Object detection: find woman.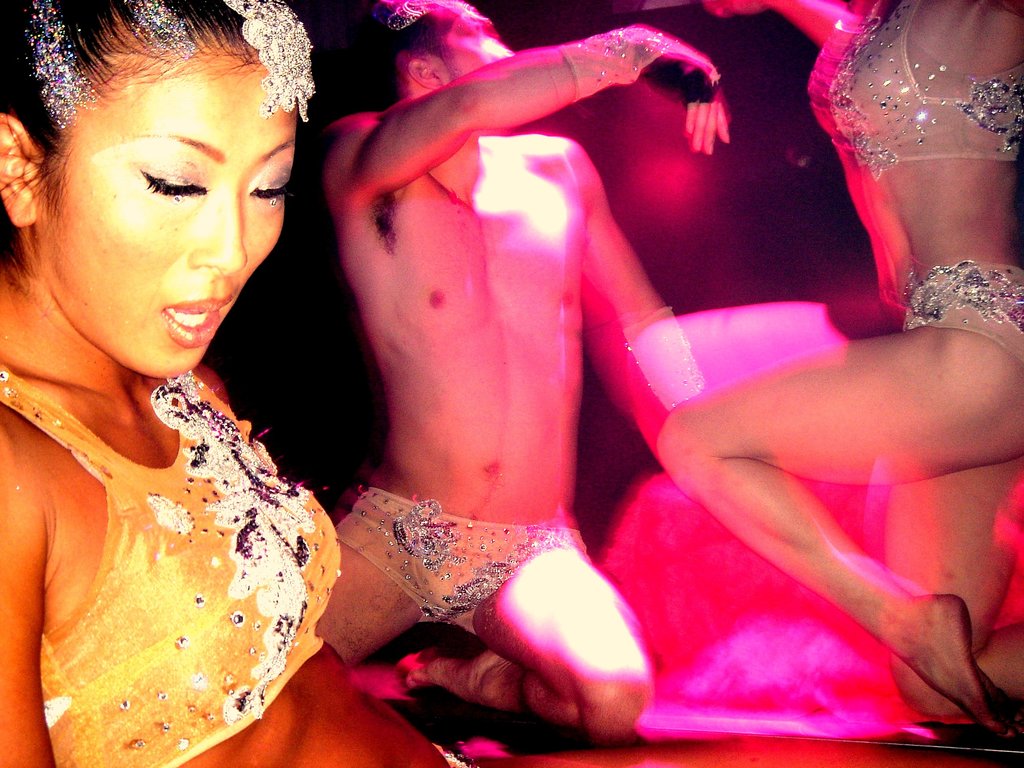
pyautogui.locateOnScreen(0, 0, 1023, 767).
